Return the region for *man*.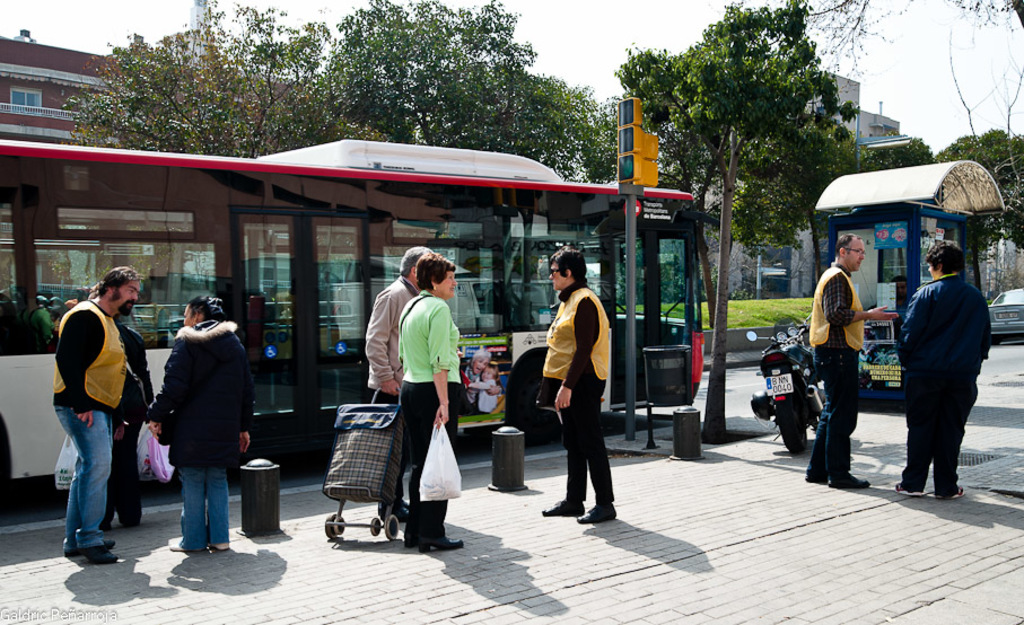
locate(895, 244, 986, 499).
